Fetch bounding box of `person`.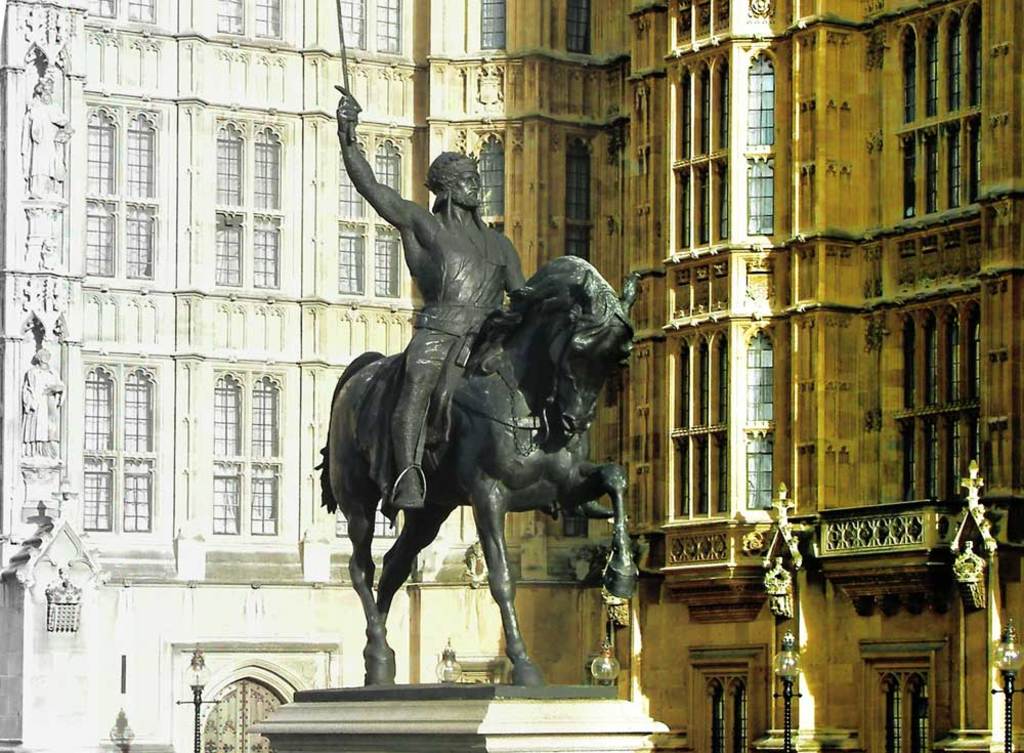
Bbox: 332 87 531 515.
